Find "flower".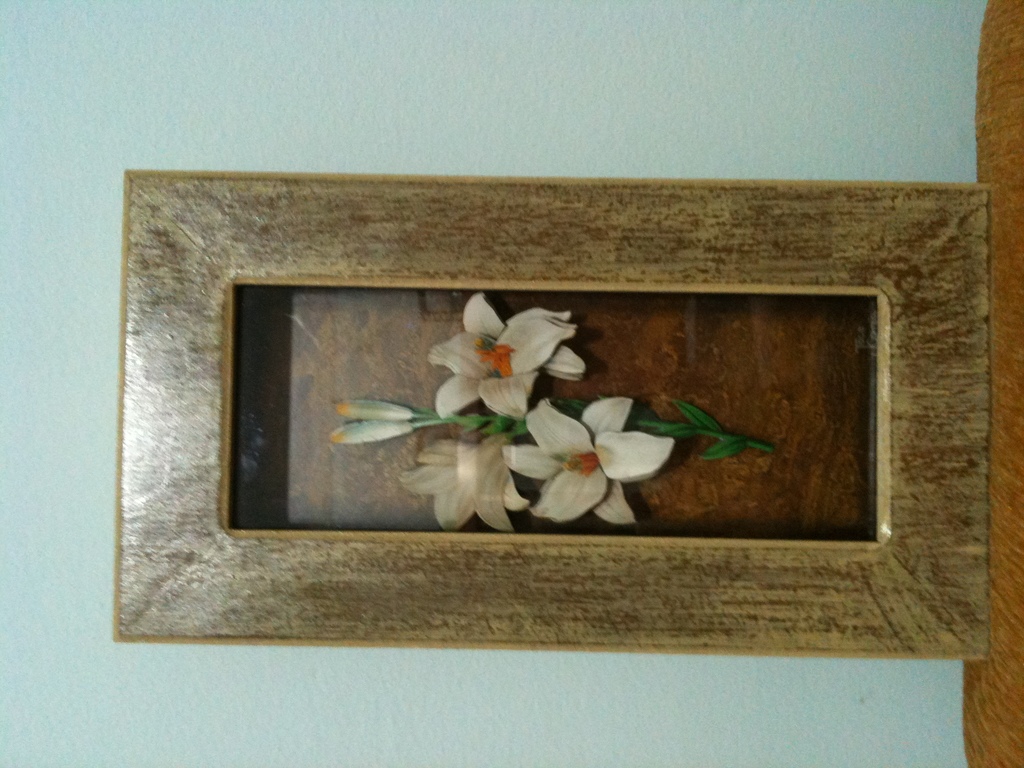
l=428, t=296, r=589, b=420.
